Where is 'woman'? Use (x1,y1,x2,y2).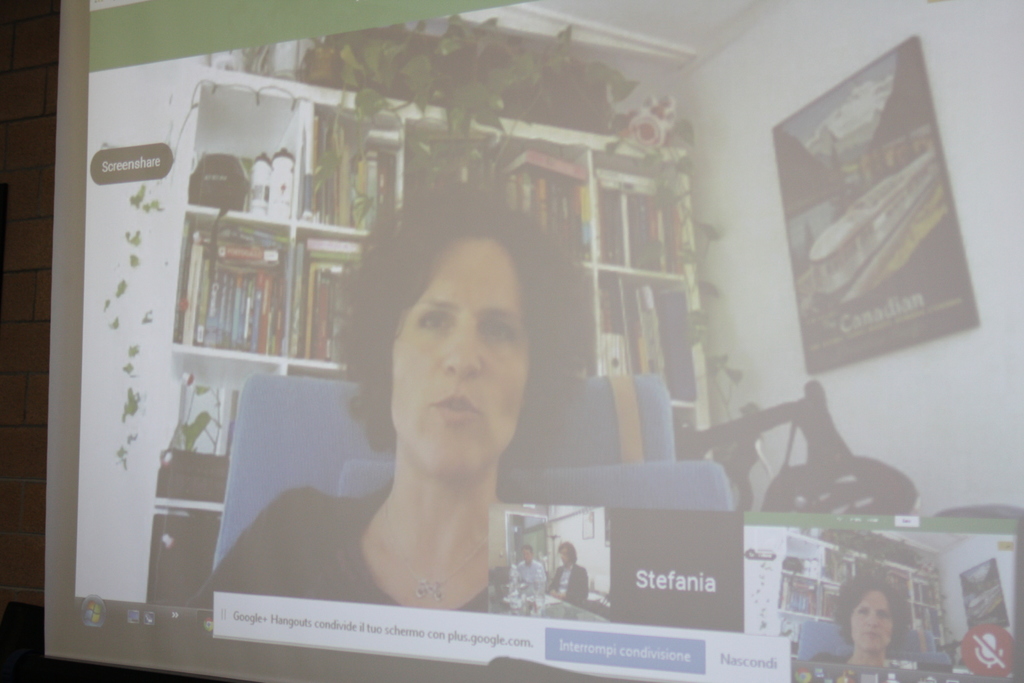
(548,541,590,604).
